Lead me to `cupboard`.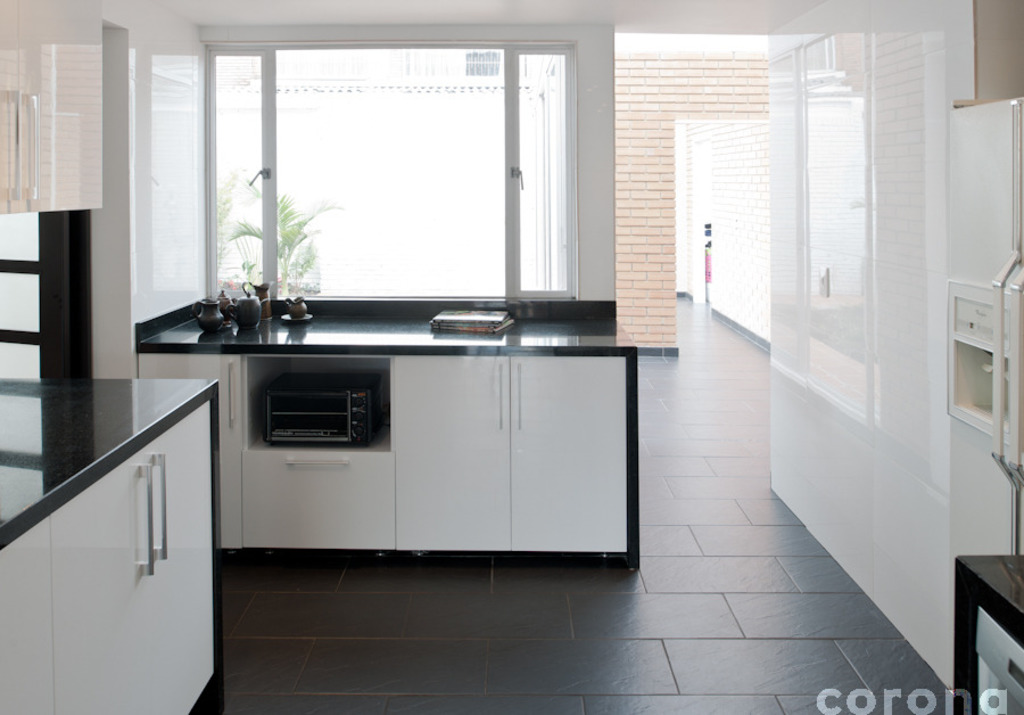
Lead to rect(134, 351, 637, 575).
